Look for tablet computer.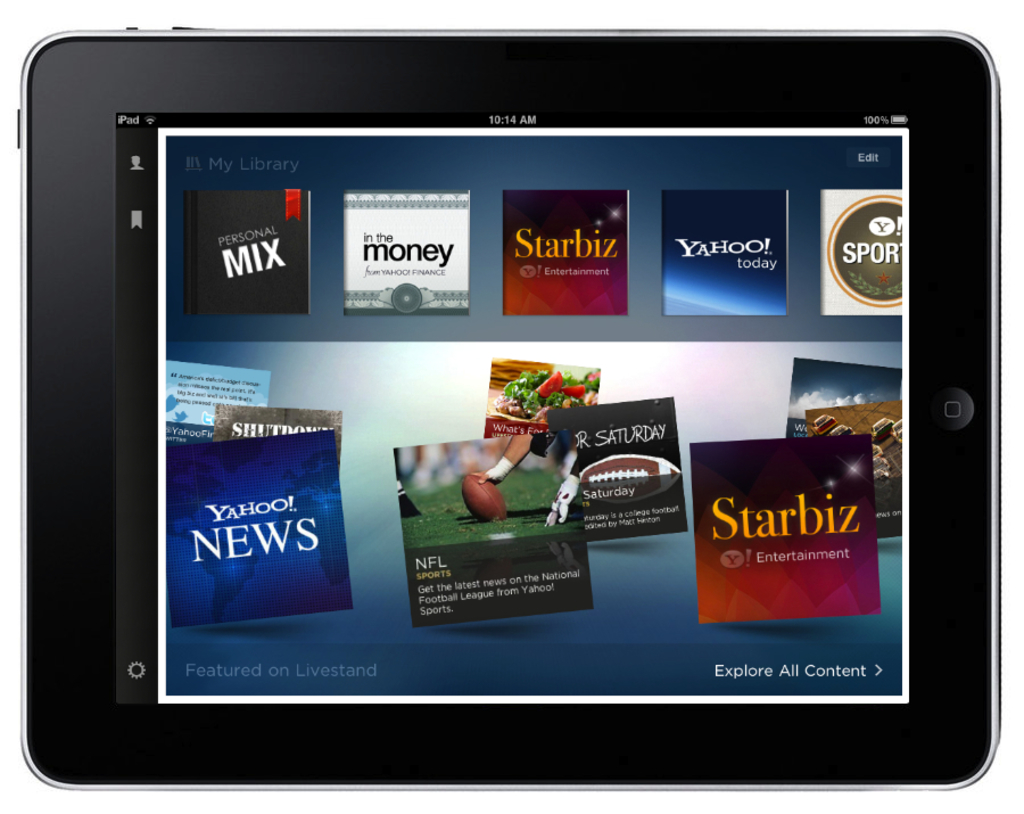
Found: BBox(15, 27, 1002, 791).
